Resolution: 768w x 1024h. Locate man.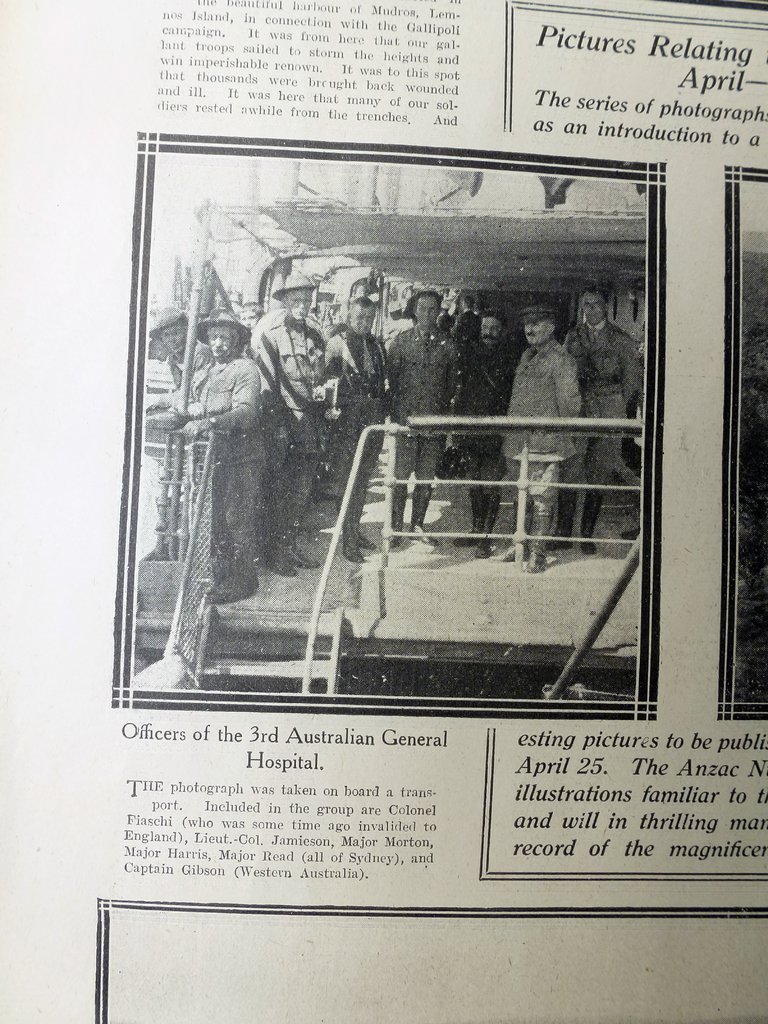
detection(247, 268, 330, 578).
